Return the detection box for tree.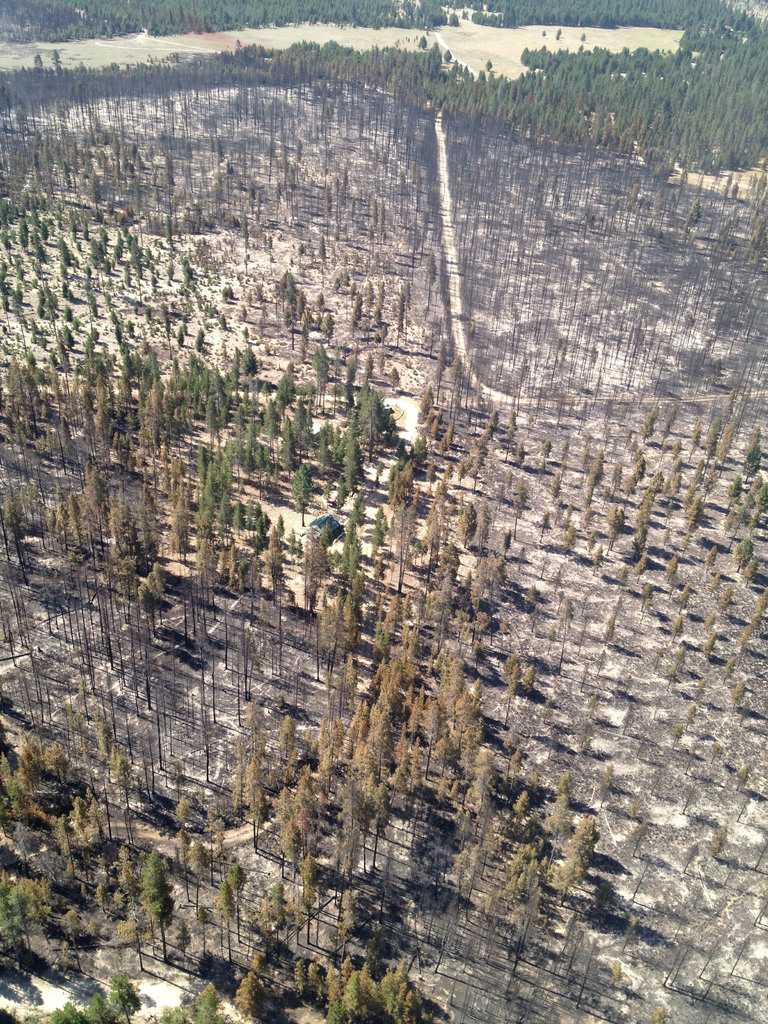
[x1=371, y1=292, x2=383, y2=316].
